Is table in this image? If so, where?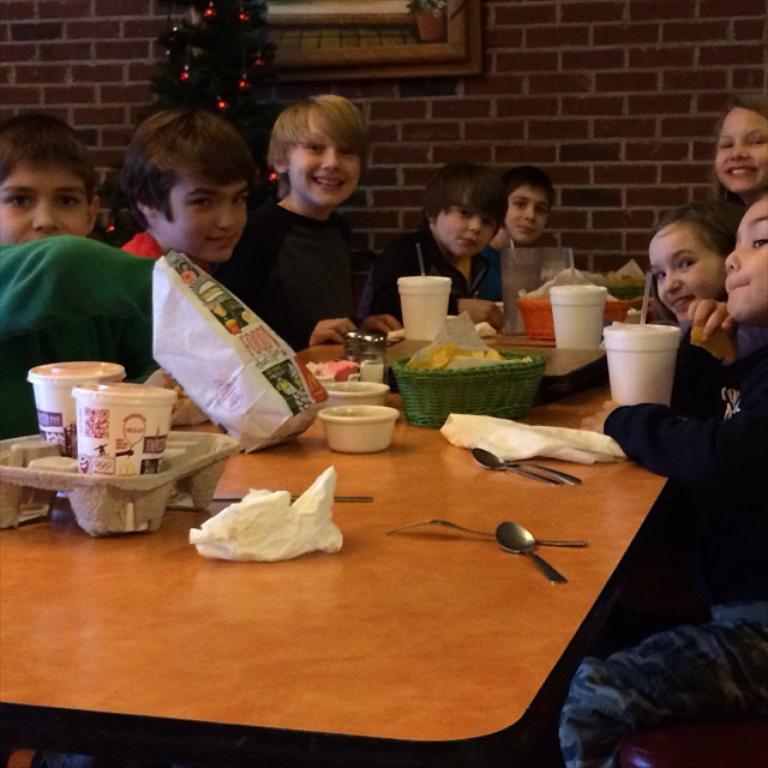
Yes, at x1=0, y1=289, x2=767, y2=764.
